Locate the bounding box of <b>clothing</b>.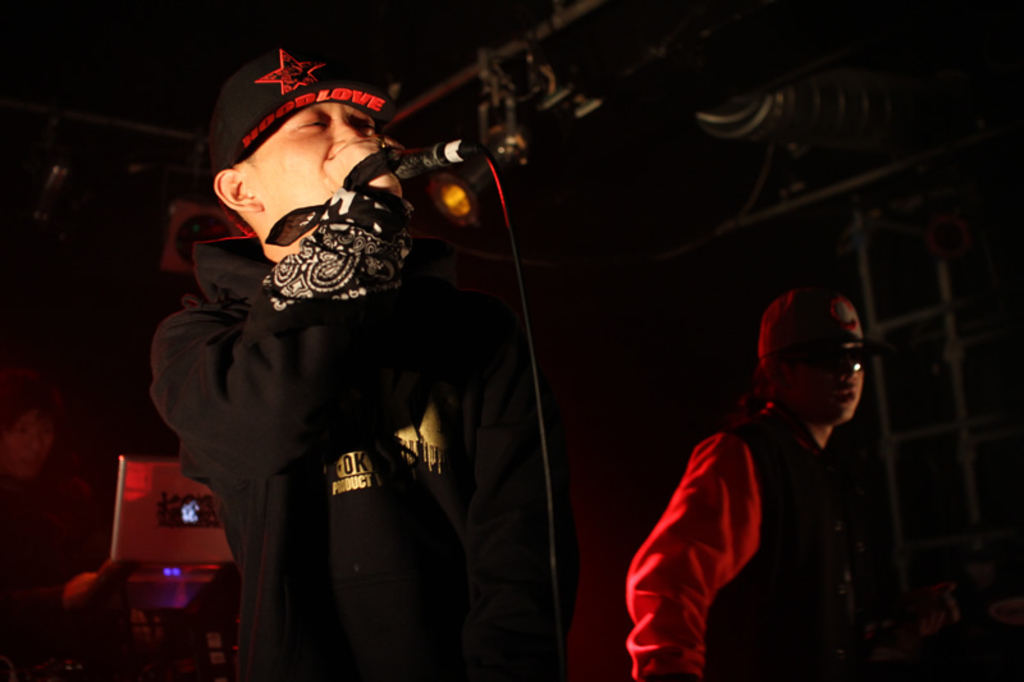
Bounding box: <region>621, 328, 886, 667</region>.
